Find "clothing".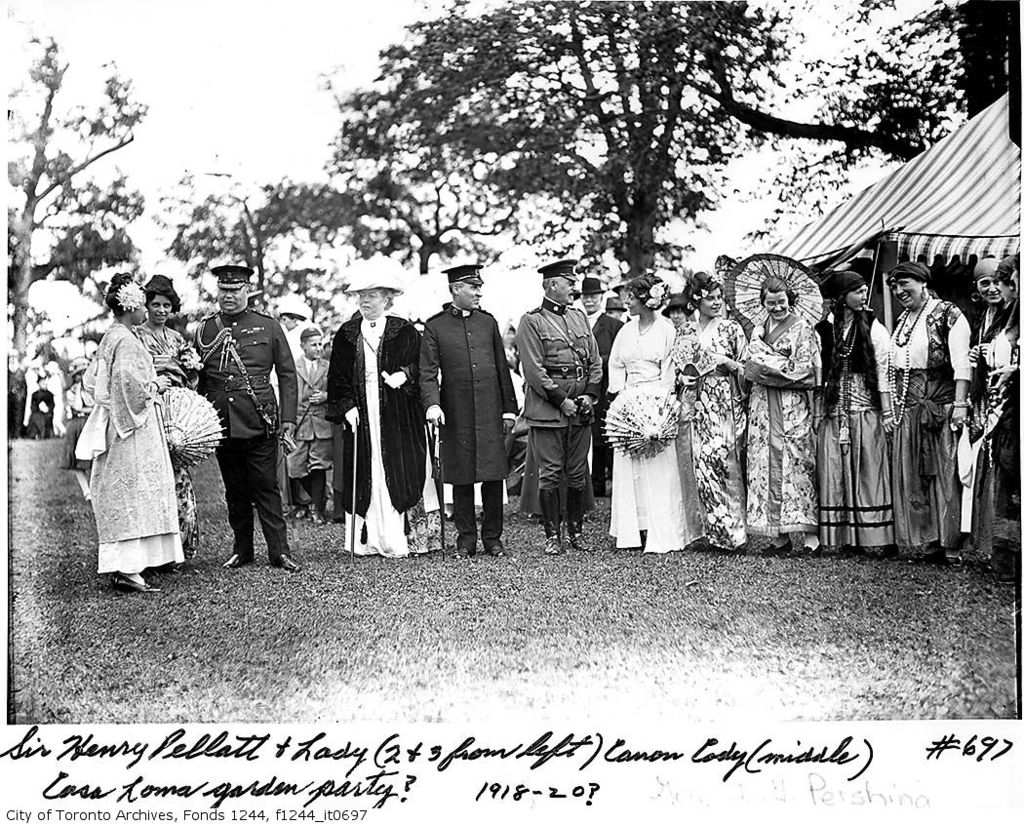
197:301:295:563.
